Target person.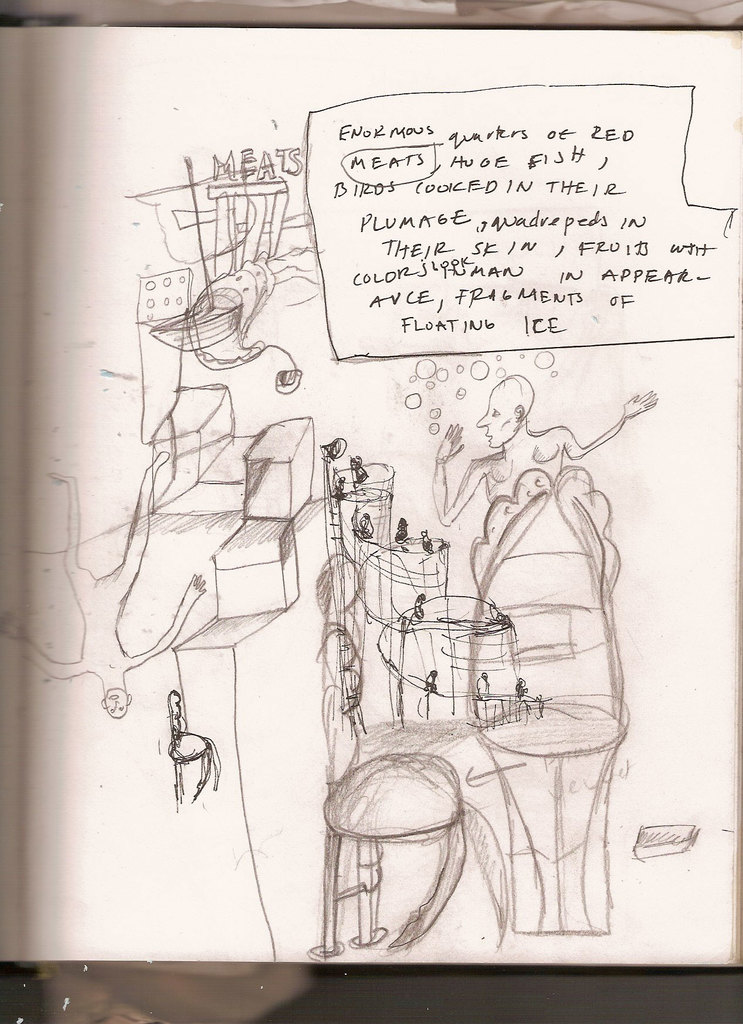
Target region: pyautogui.locateOnScreen(441, 378, 655, 522).
